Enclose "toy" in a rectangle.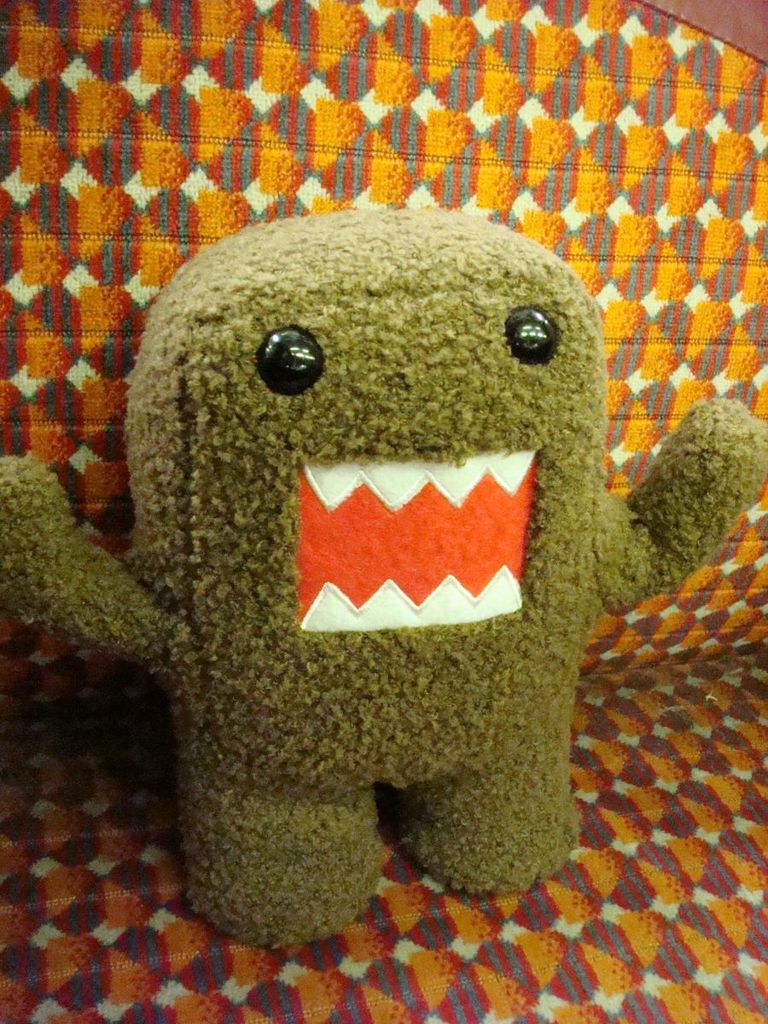
select_region(57, 236, 718, 926).
